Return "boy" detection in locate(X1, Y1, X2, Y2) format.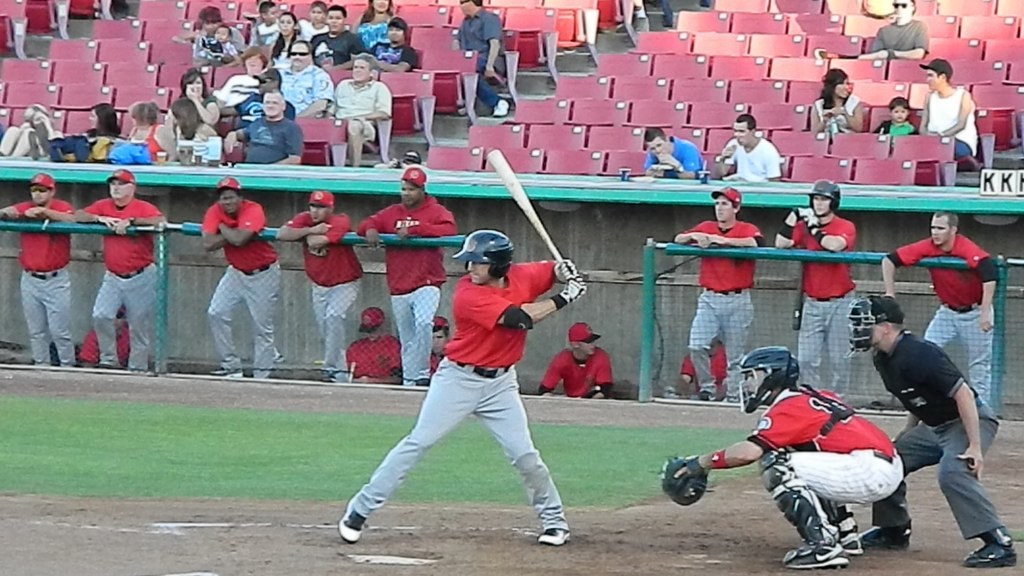
locate(244, 1, 280, 53).
